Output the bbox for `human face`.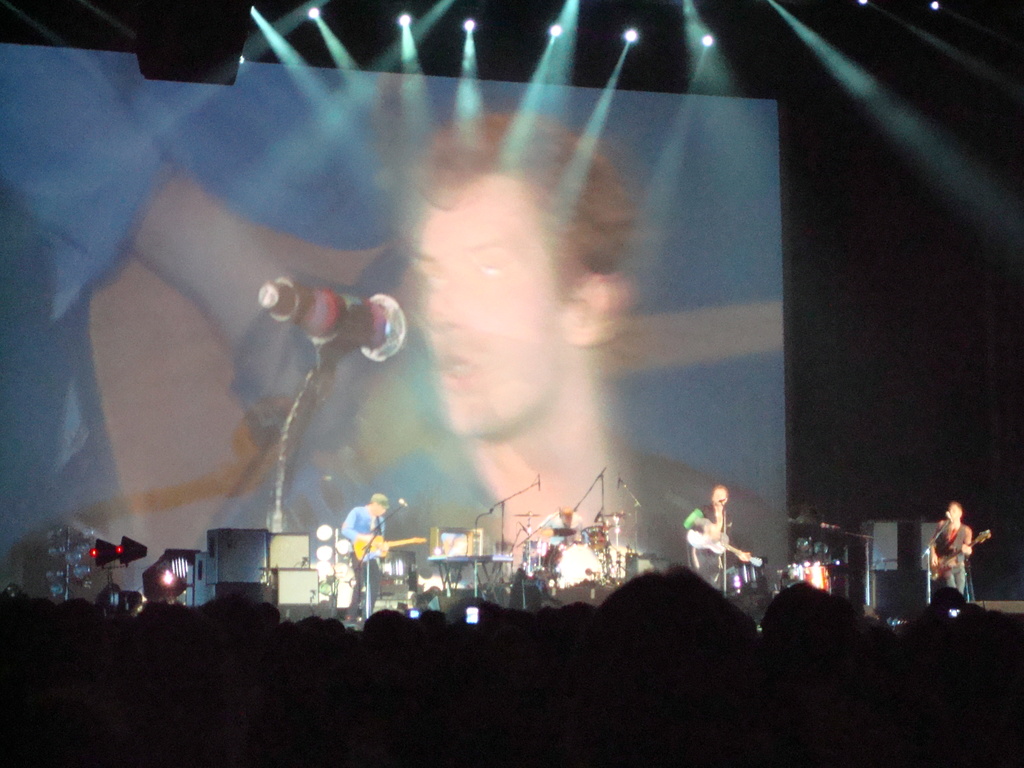
714, 487, 728, 506.
